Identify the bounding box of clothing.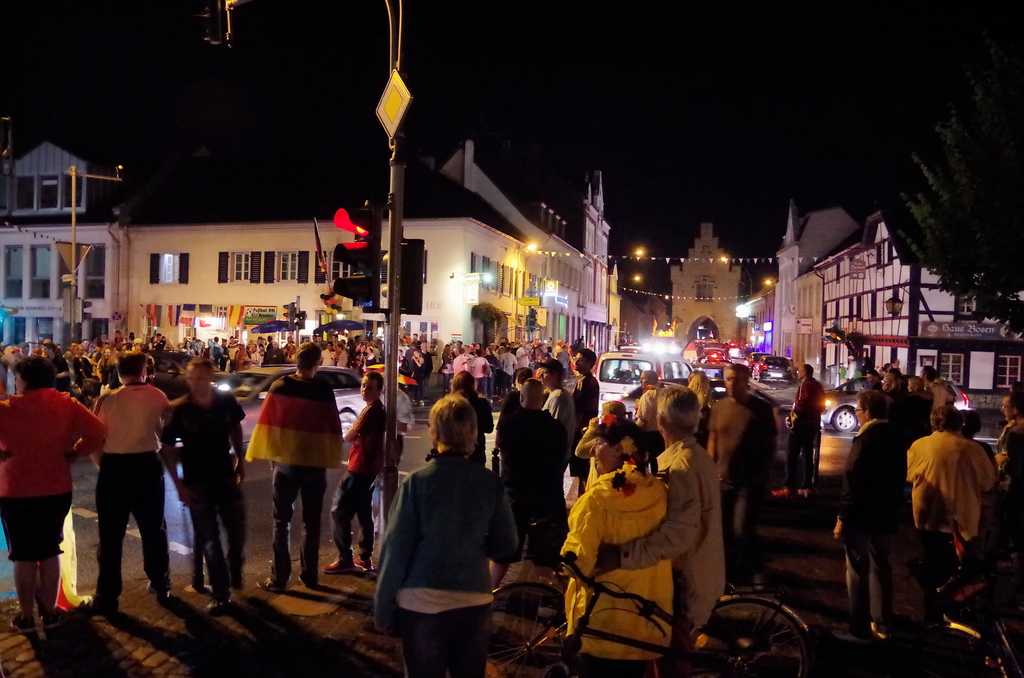
[88, 388, 169, 597].
